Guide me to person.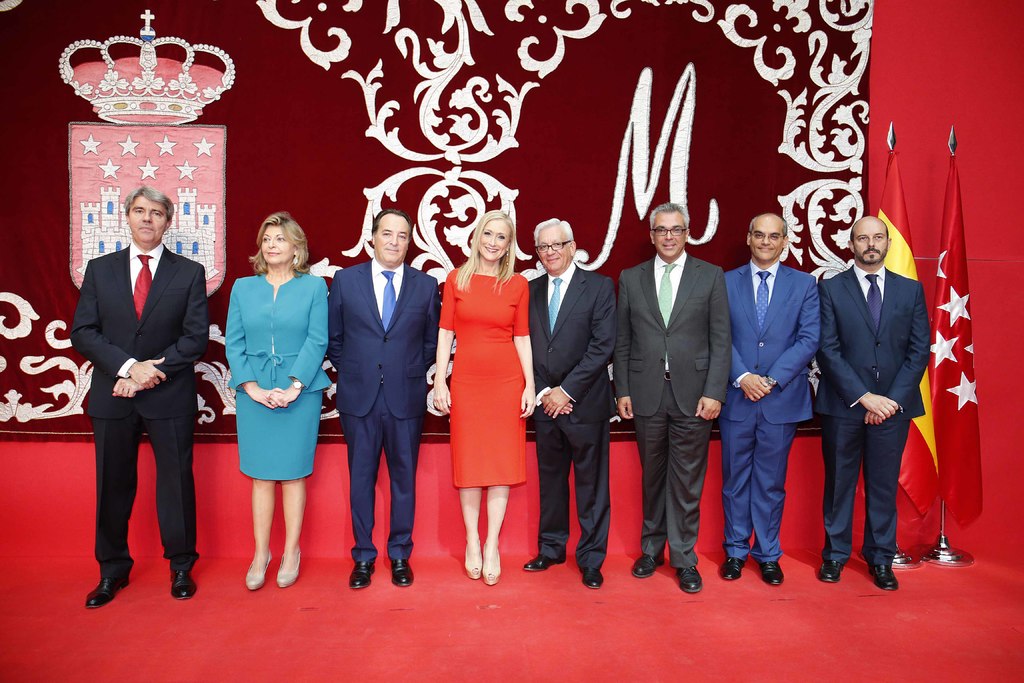
Guidance: l=322, t=211, r=438, b=597.
